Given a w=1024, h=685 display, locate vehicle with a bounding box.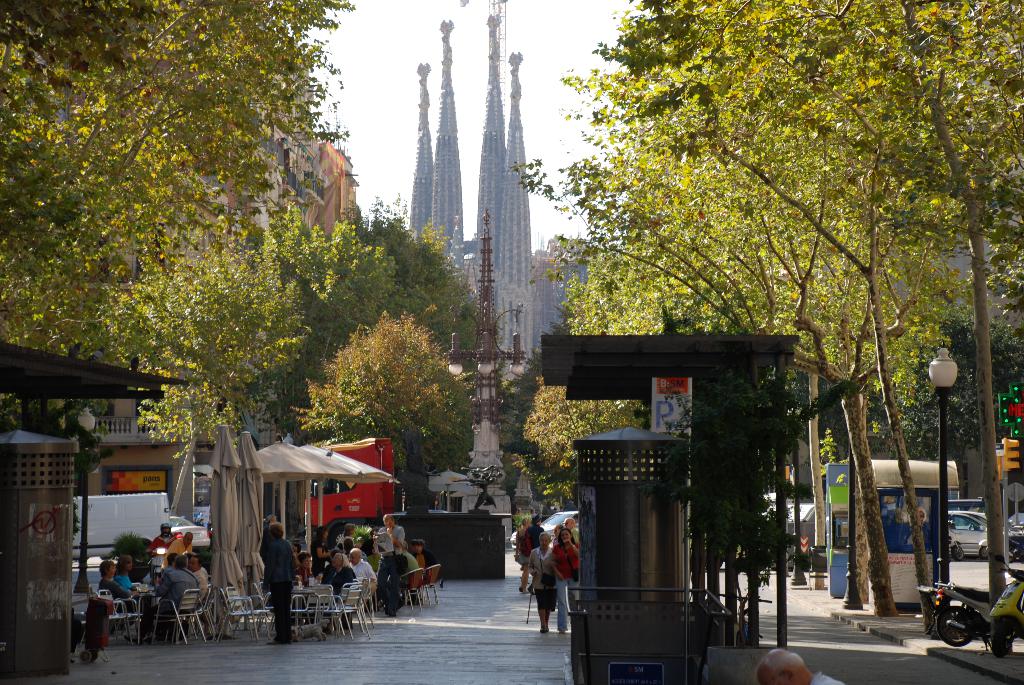
Located: left=941, top=521, right=963, bottom=563.
